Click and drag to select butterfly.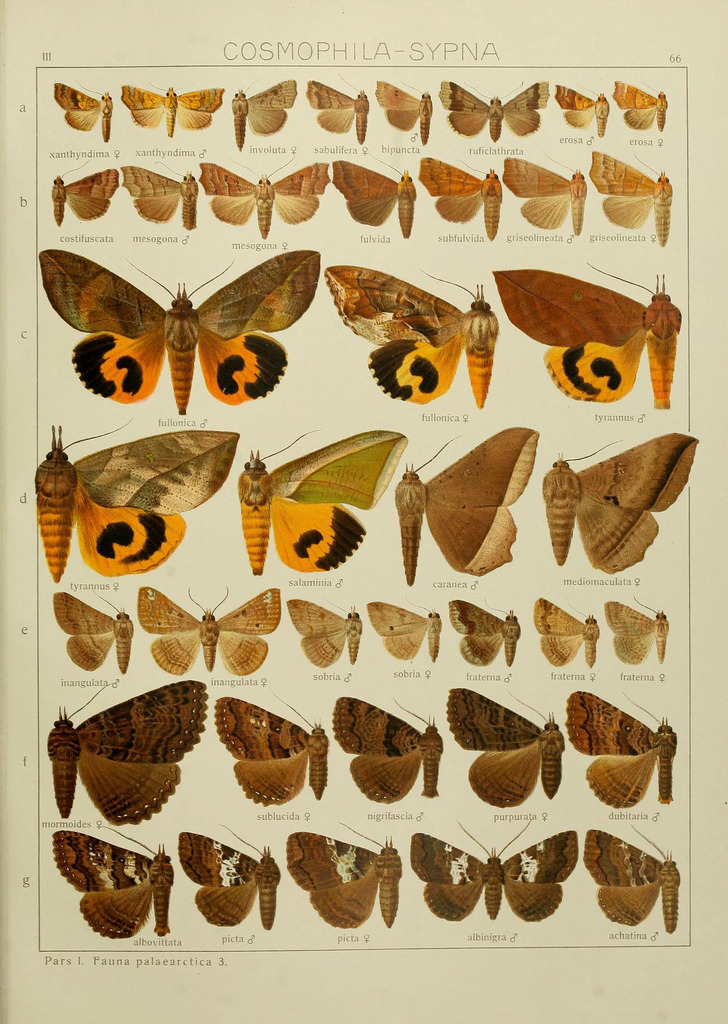
Selection: (372, 77, 432, 140).
